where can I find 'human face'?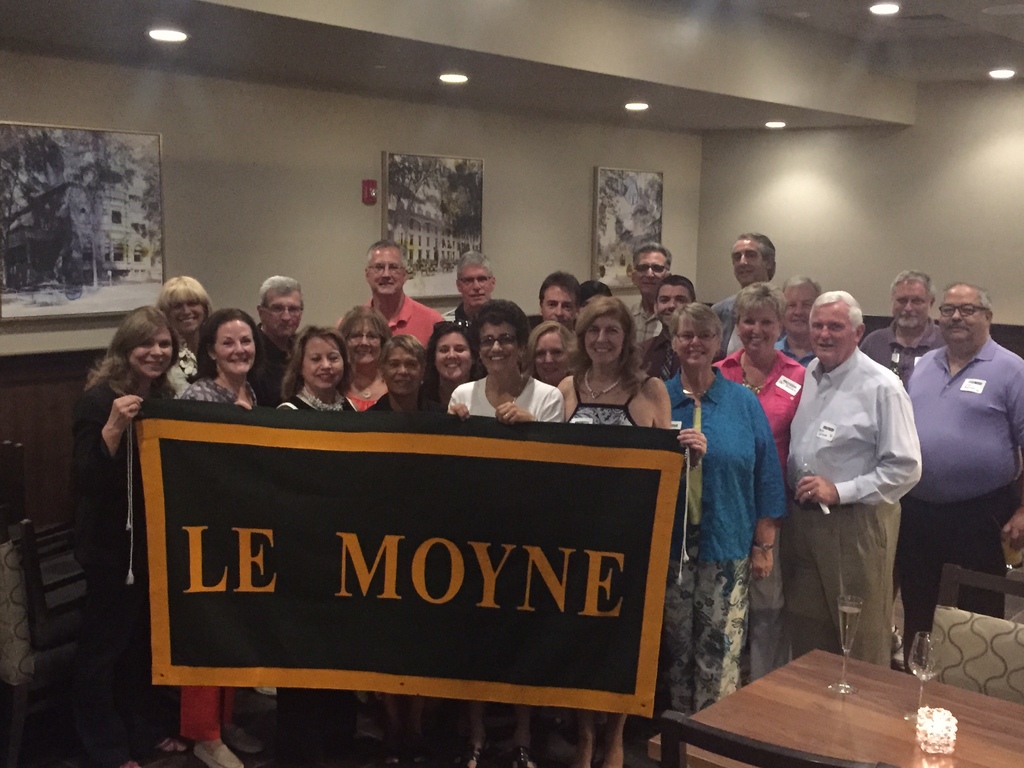
You can find it at bbox=(739, 301, 775, 352).
